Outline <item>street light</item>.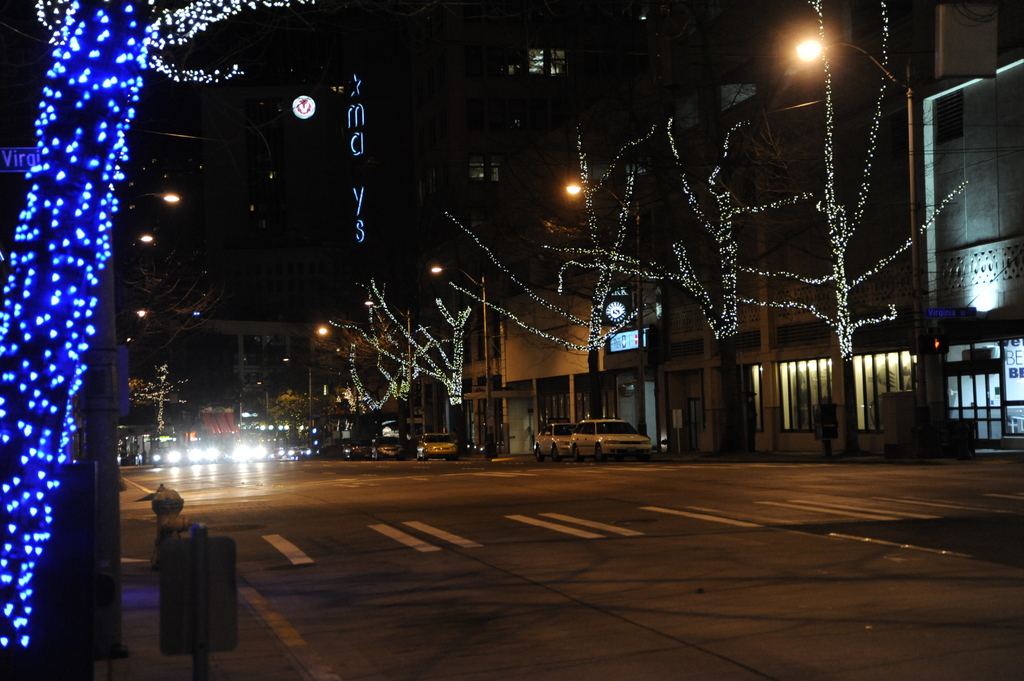
Outline: BBox(253, 378, 273, 444).
